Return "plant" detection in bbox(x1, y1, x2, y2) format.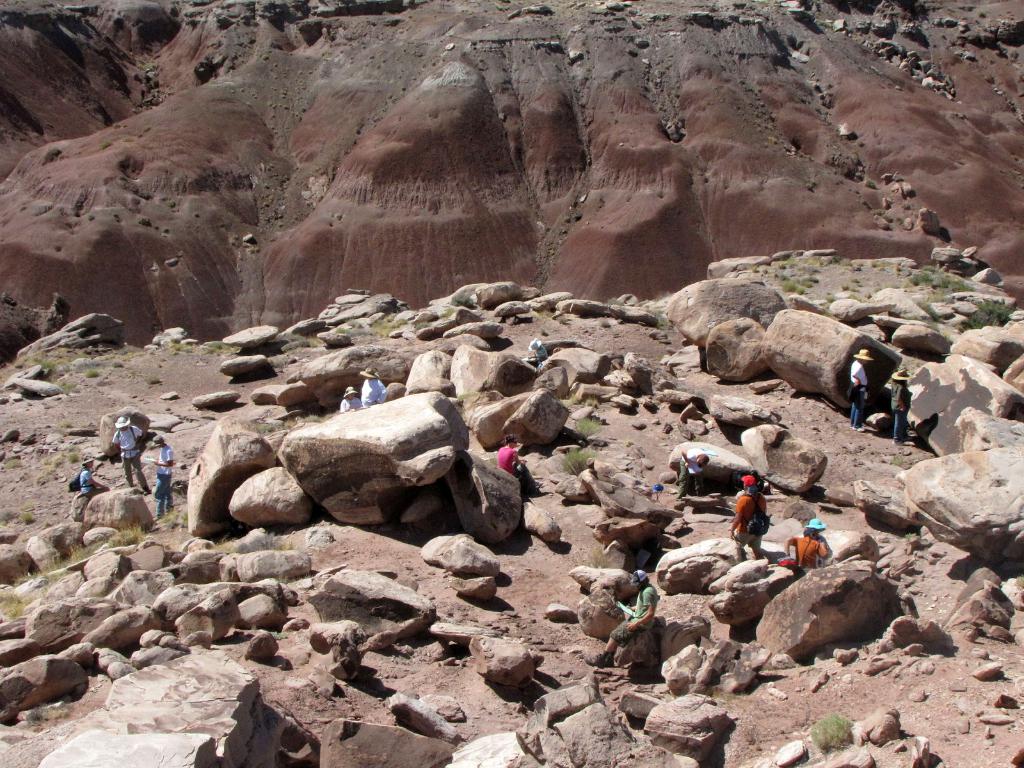
bbox(100, 138, 109, 147).
